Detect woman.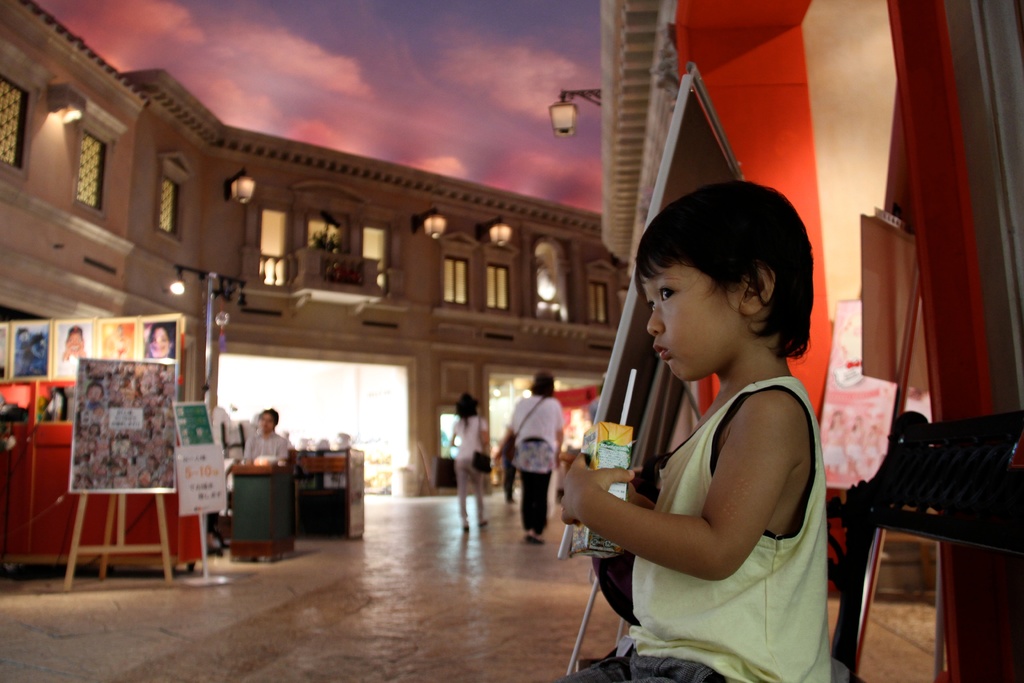
Detected at l=451, t=391, r=492, b=528.
